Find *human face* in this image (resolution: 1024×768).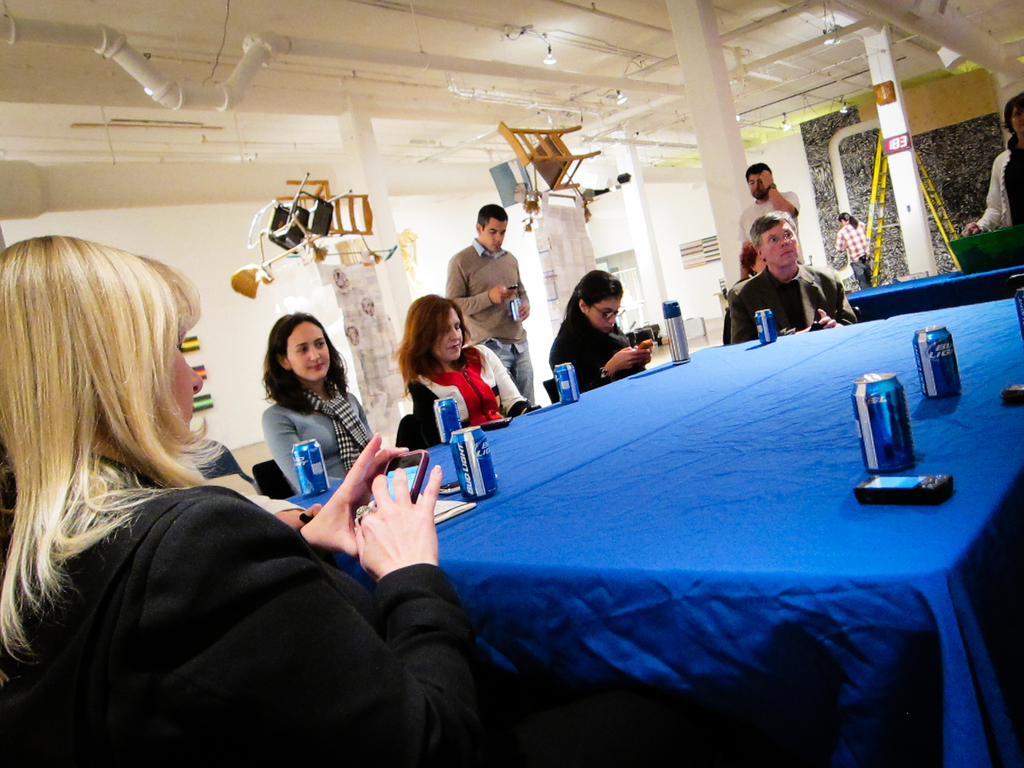
Rect(166, 328, 202, 427).
